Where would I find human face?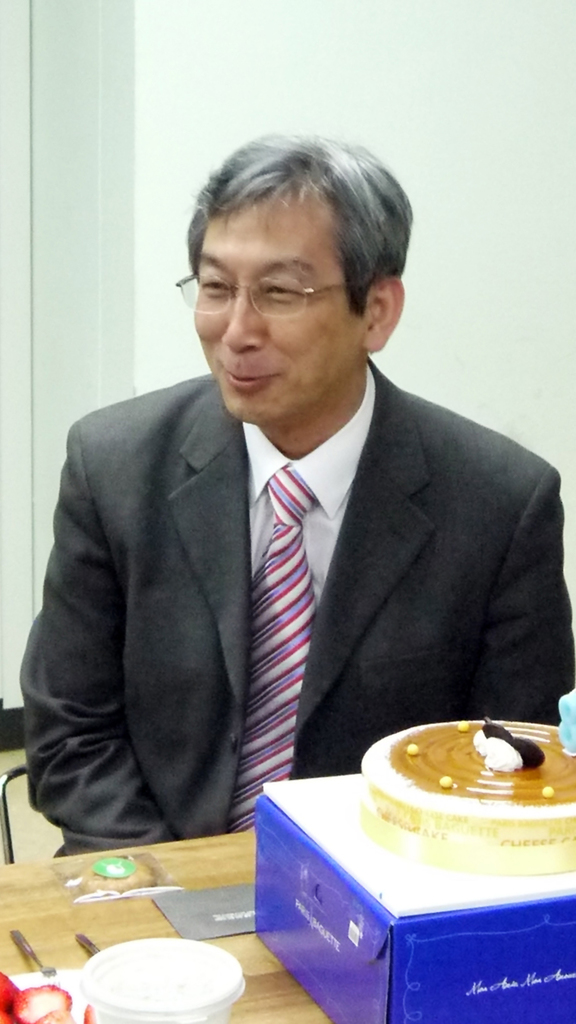
At (x1=185, y1=188, x2=370, y2=425).
